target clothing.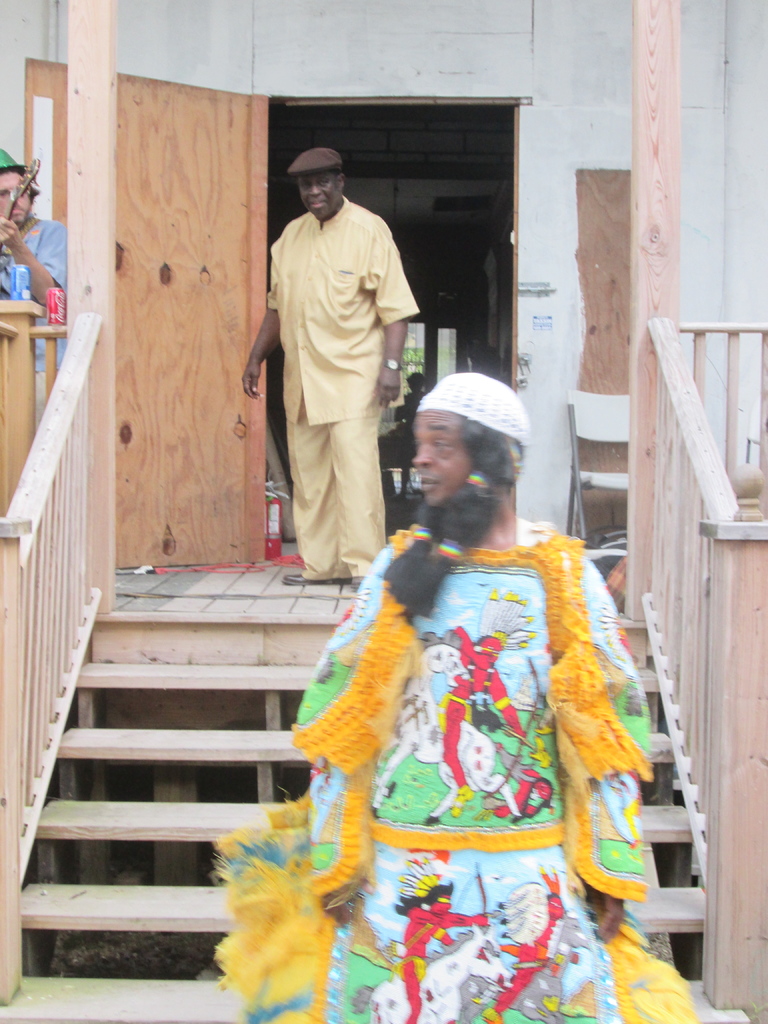
Target region: x1=0, y1=207, x2=100, y2=410.
